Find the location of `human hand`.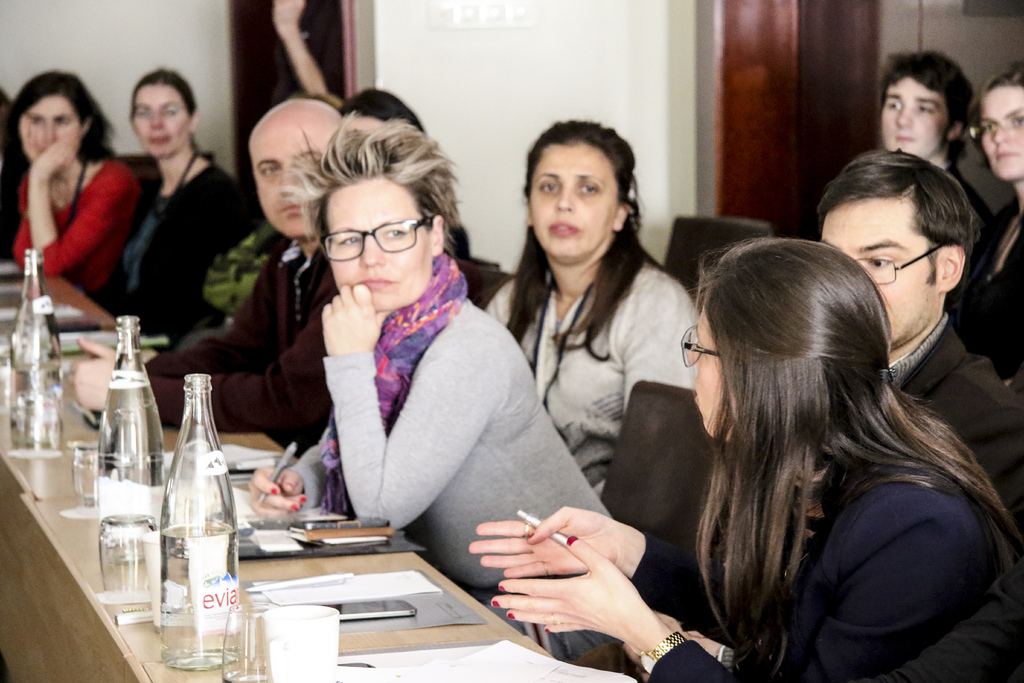
Location: detection(489, 534, 660, 639).
